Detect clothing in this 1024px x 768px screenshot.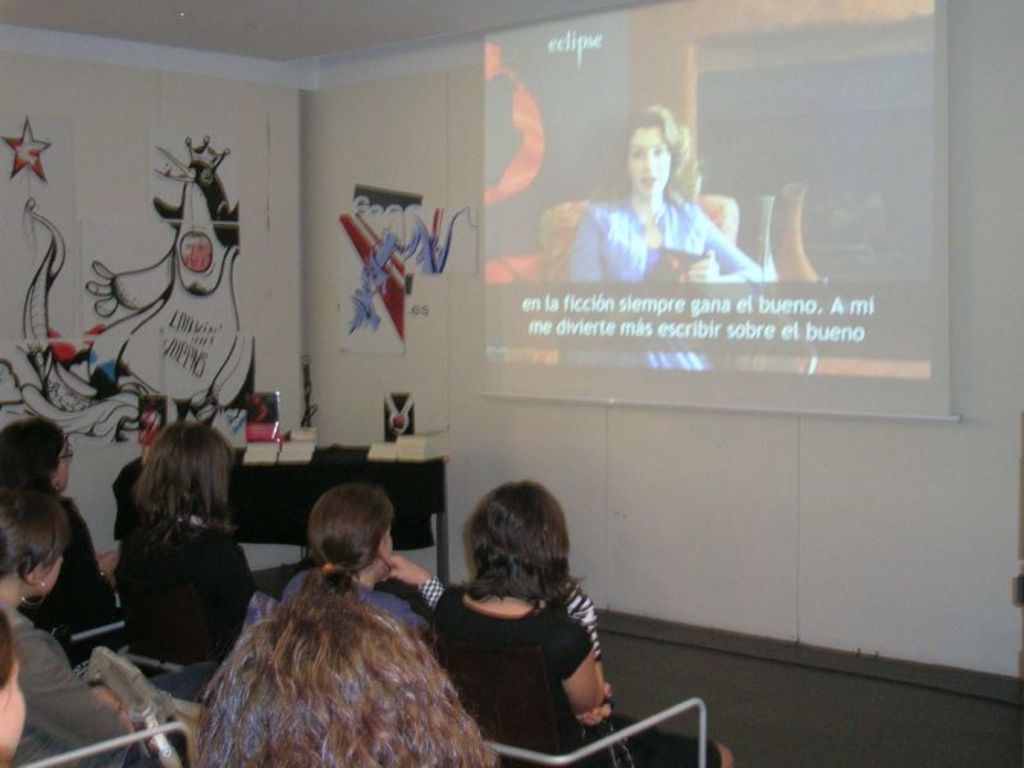
Detection: detection(19, 493, 113, 653).
